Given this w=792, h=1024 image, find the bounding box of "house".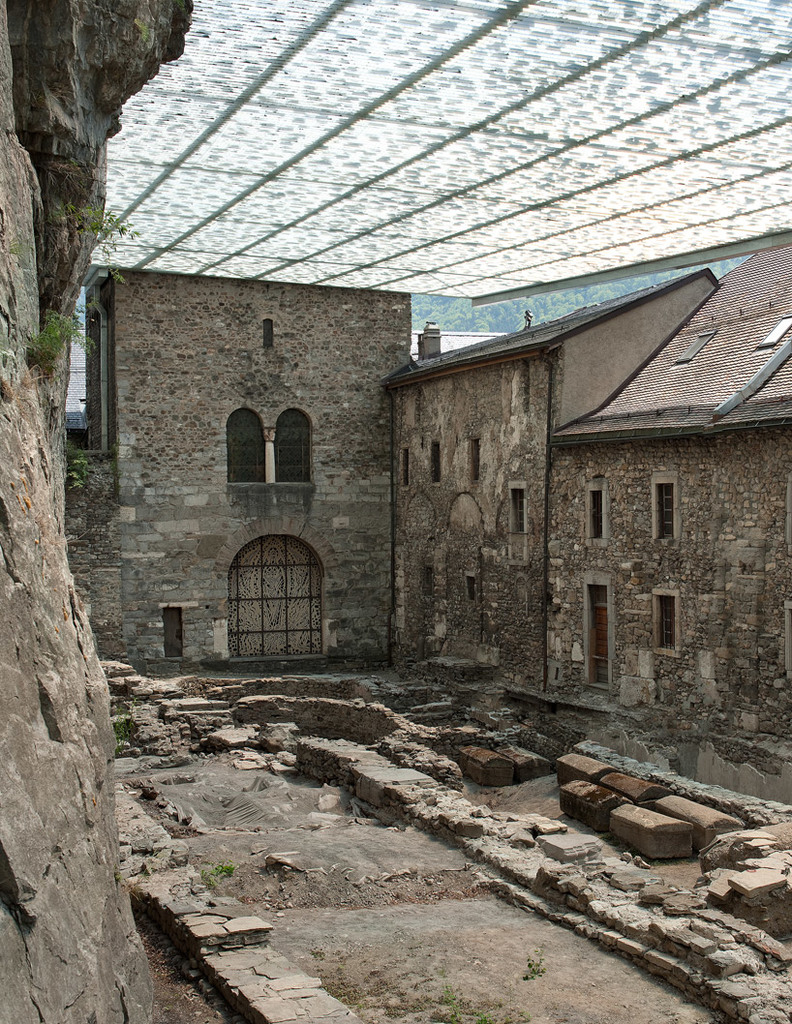
x1=545, y1=251, x2=791, y2=744.
